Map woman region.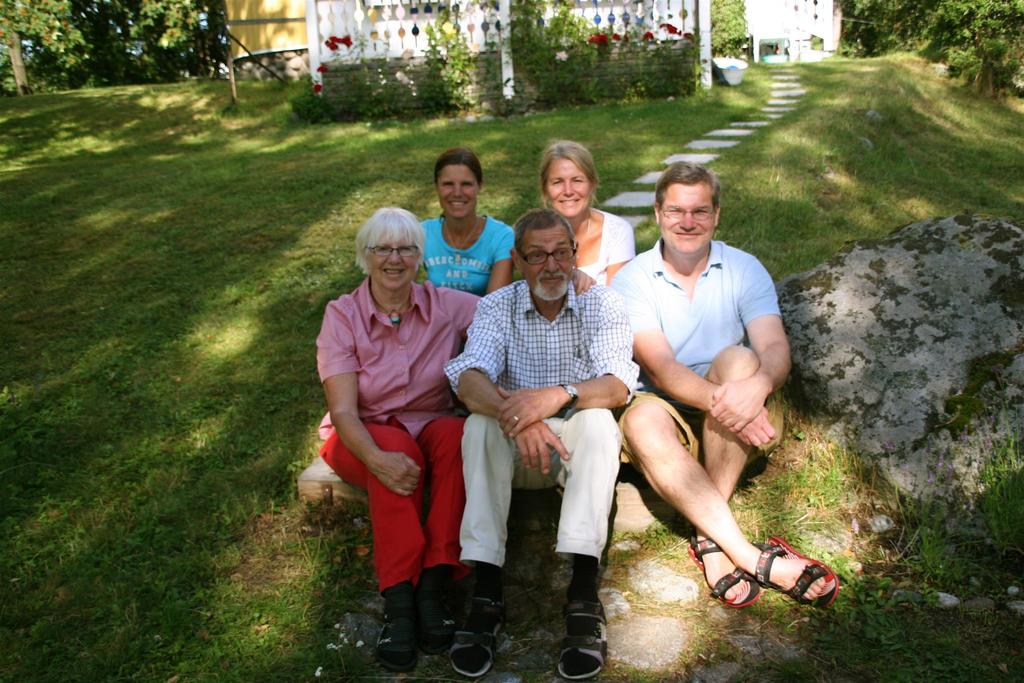
Mapped to <box>315,206,596,677</box>.
